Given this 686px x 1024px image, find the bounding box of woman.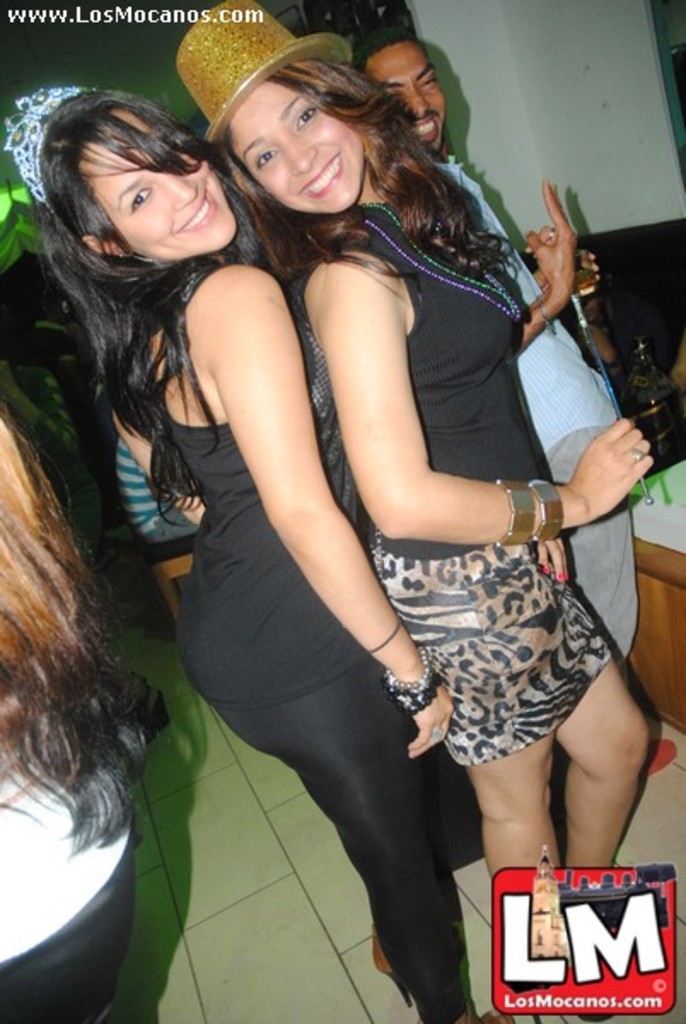
<bbox>3, 77, 491, 1022</bbox>.
